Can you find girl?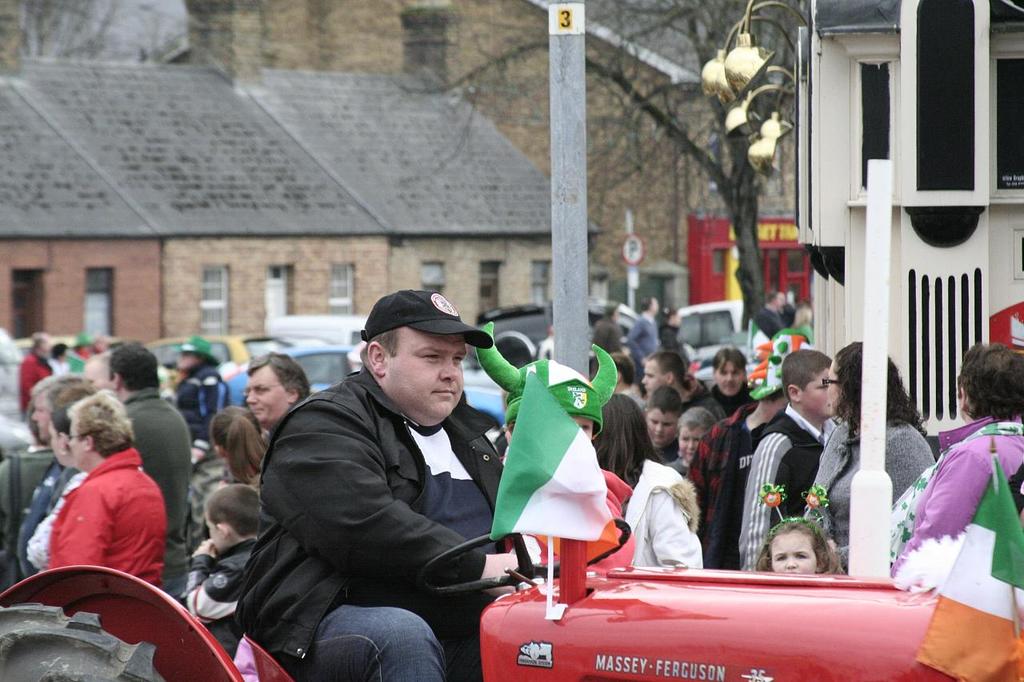
Yes, bounding box: <region>214, 405, 266, 486</region>.
